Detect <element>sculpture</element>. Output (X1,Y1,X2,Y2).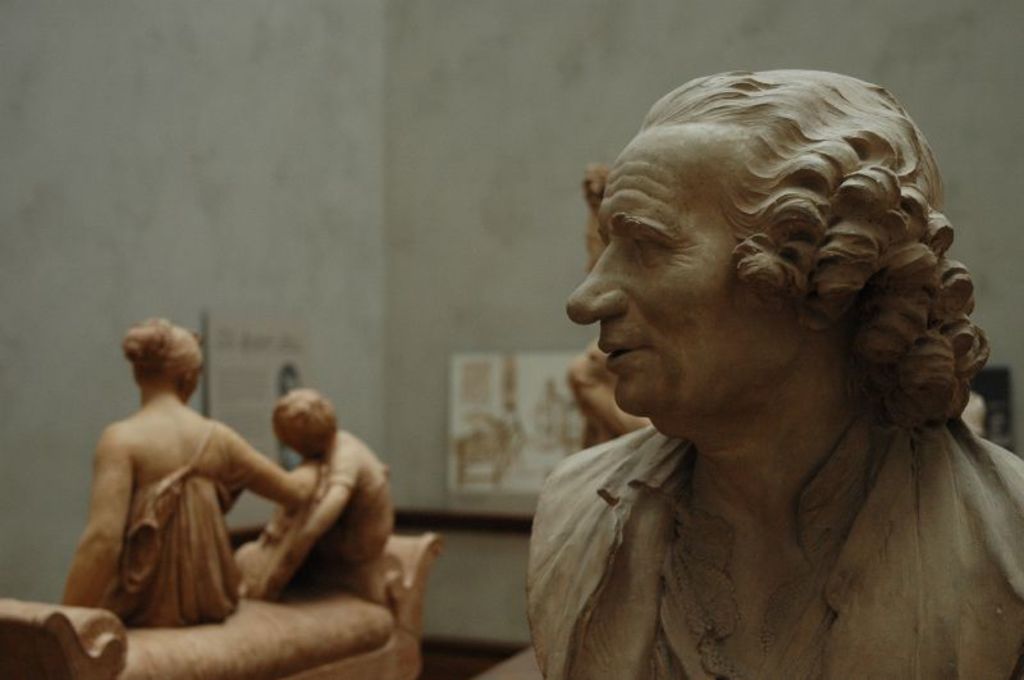
(556,342,645,452).
